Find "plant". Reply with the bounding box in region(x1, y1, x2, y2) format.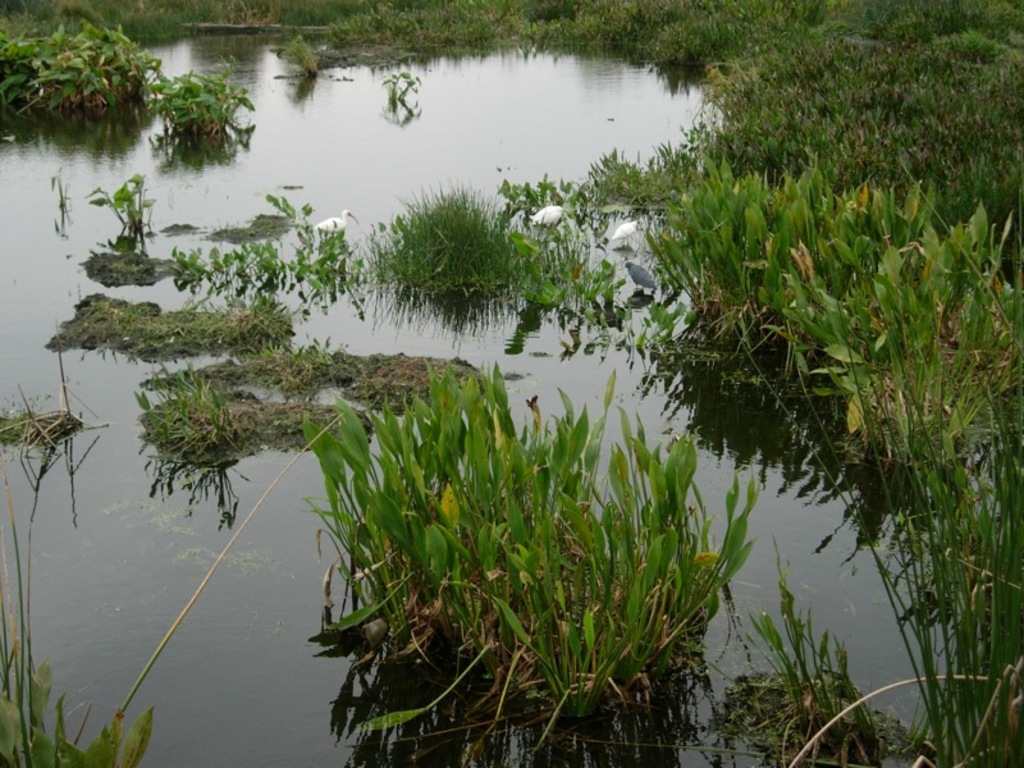
region(157, 376, 288, 457).
